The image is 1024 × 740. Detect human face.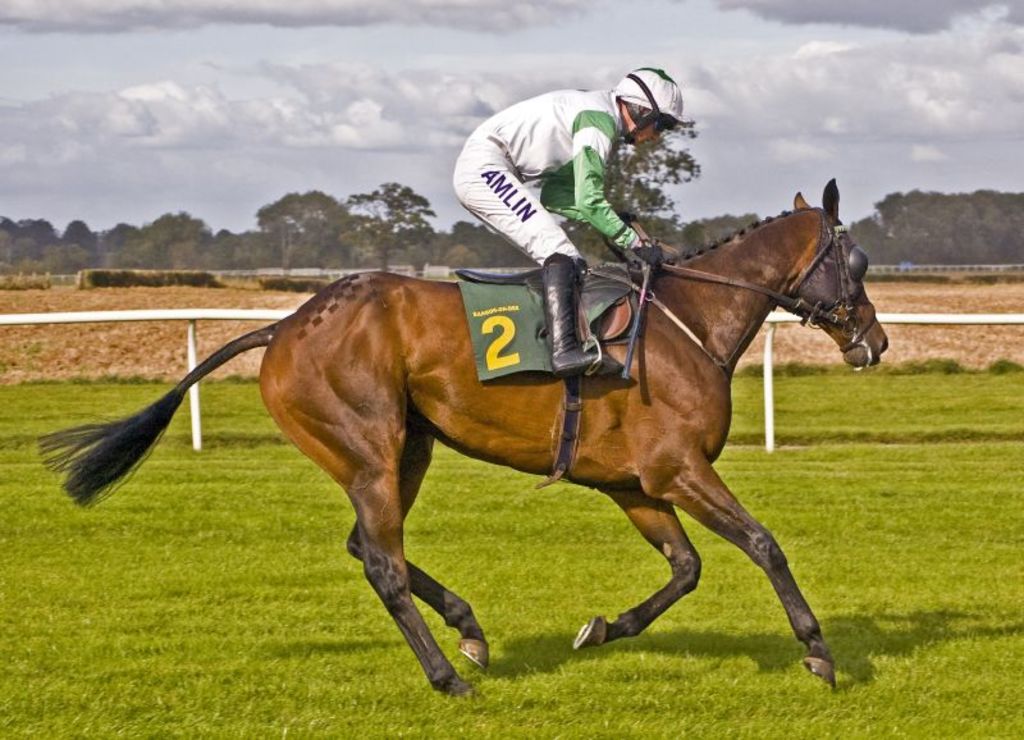
Detection: select_region(636, 125, 660, 147).
